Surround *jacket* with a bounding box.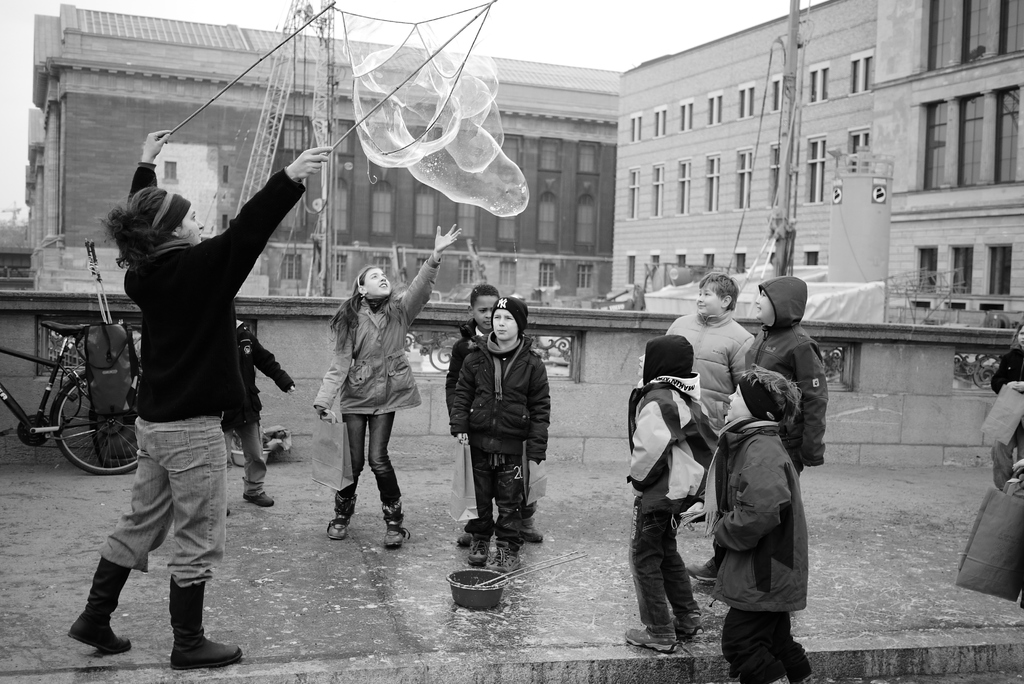
region(627, 371, 718, 507).
